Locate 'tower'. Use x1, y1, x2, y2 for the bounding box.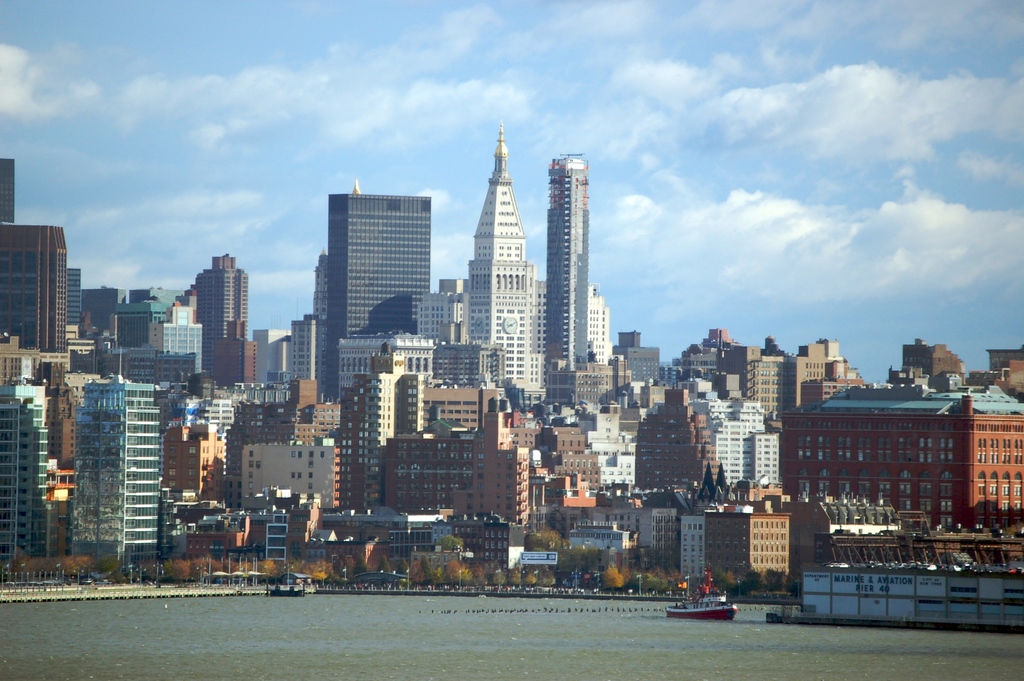
467, 123, 531, 381.
